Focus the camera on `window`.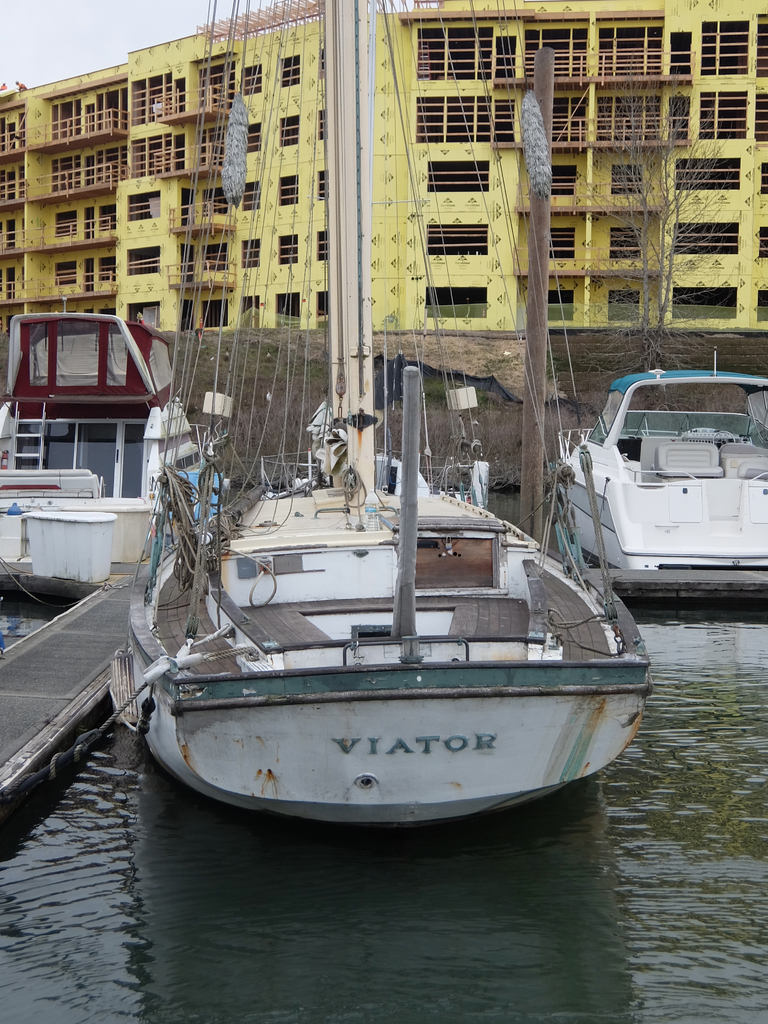
Focus region: (427,160,486,193).
